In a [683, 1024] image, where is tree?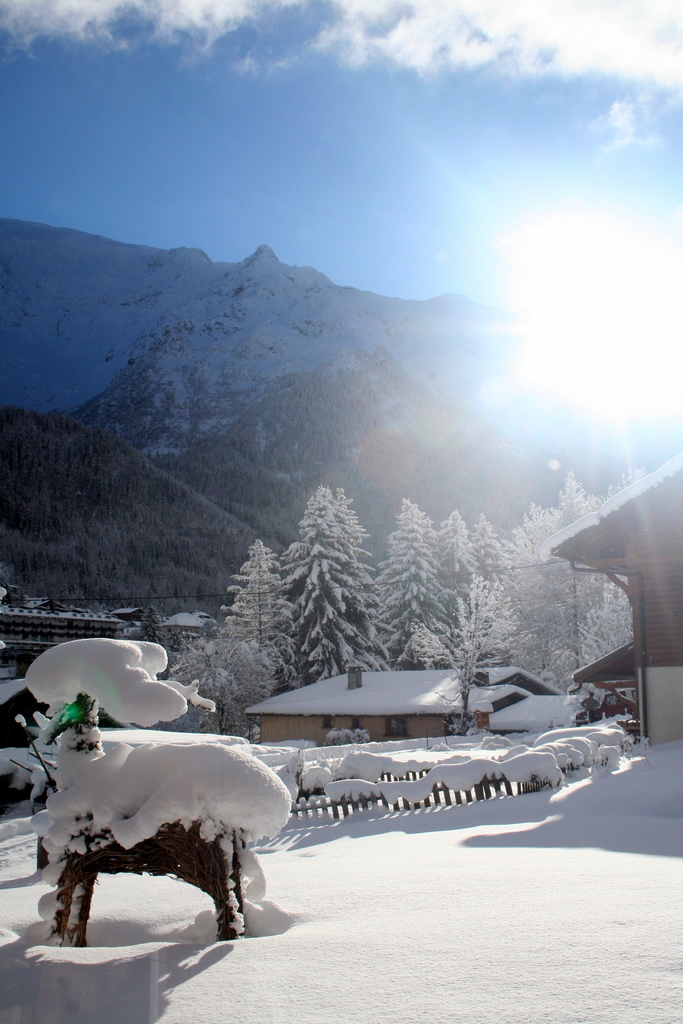
[x1=409, y1=580, x2=528, y2=730].
